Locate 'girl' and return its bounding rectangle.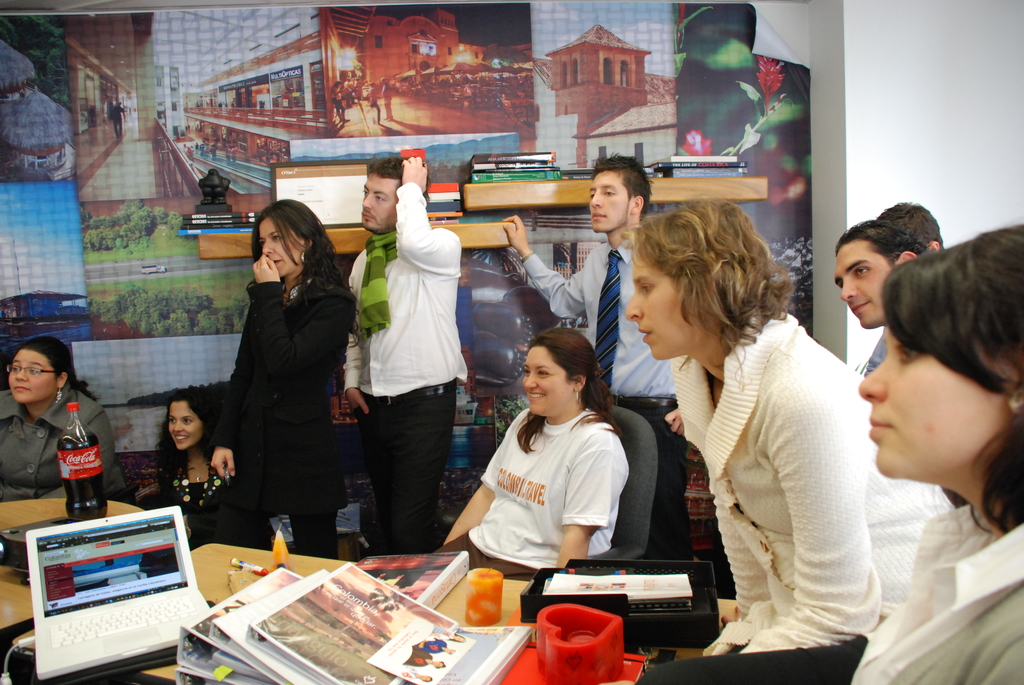
x1=209 y1=197 x2=361 y2=555.
